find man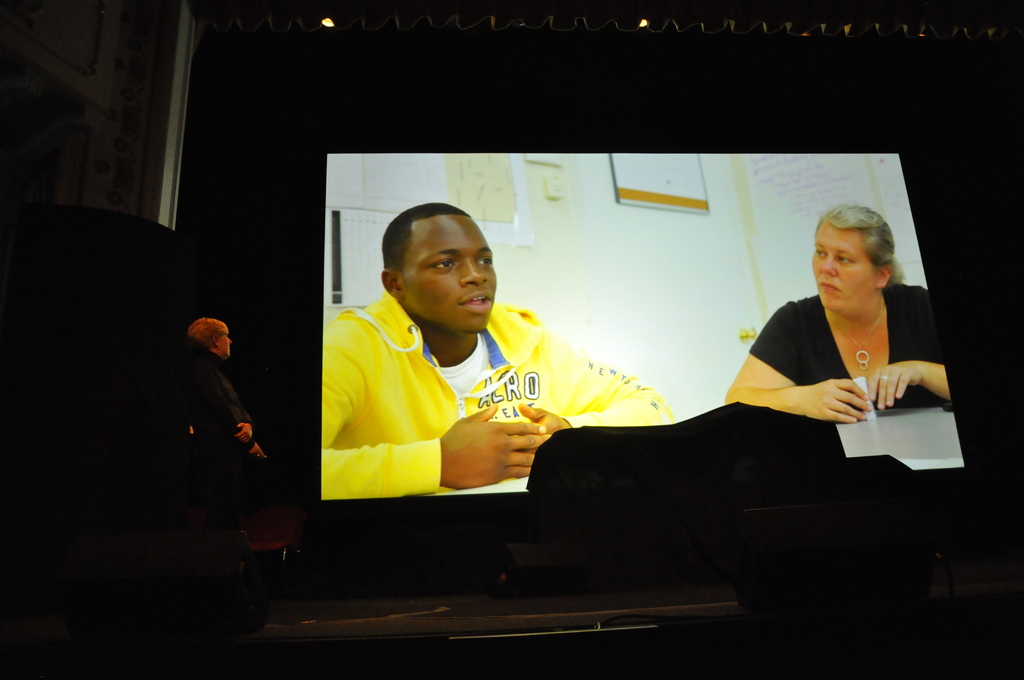
<bbox>173, 311, 270, 485</bbox>
